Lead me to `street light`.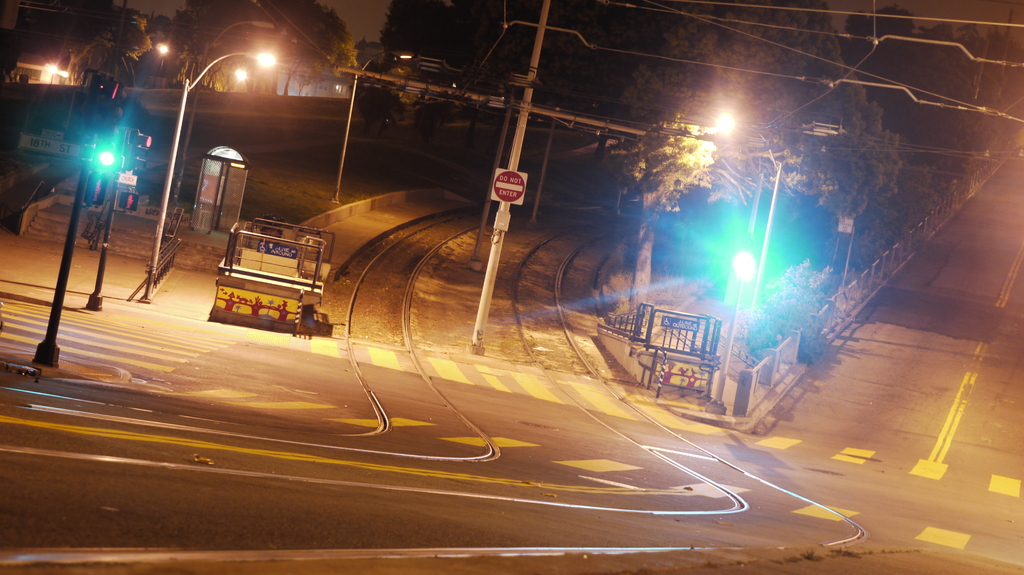
Lead to <region>713, 118, 796, 349</region>.
